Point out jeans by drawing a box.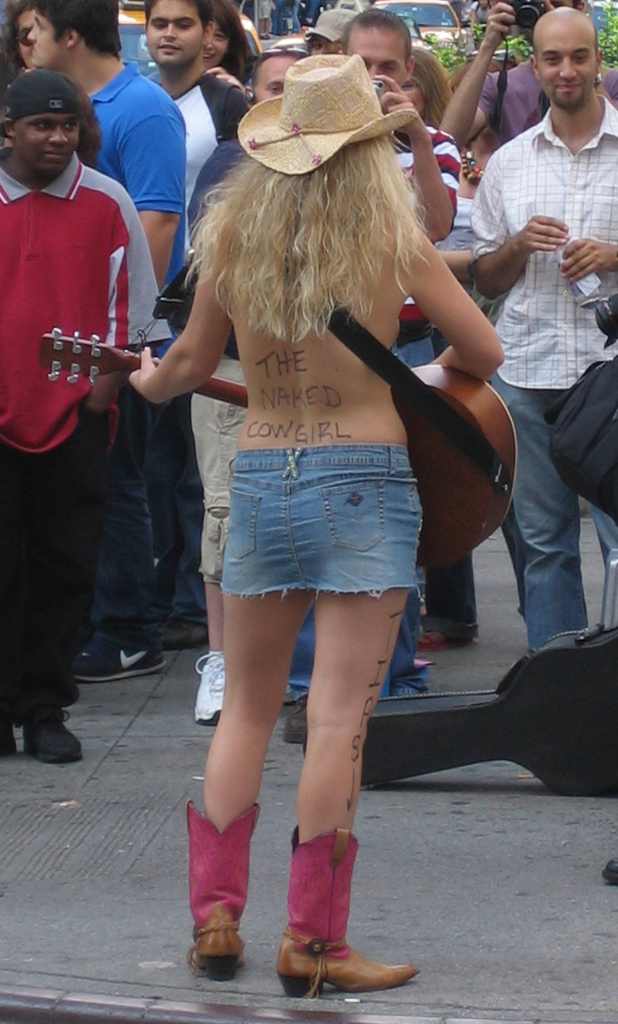
detection(89, 338, 165, 639).
